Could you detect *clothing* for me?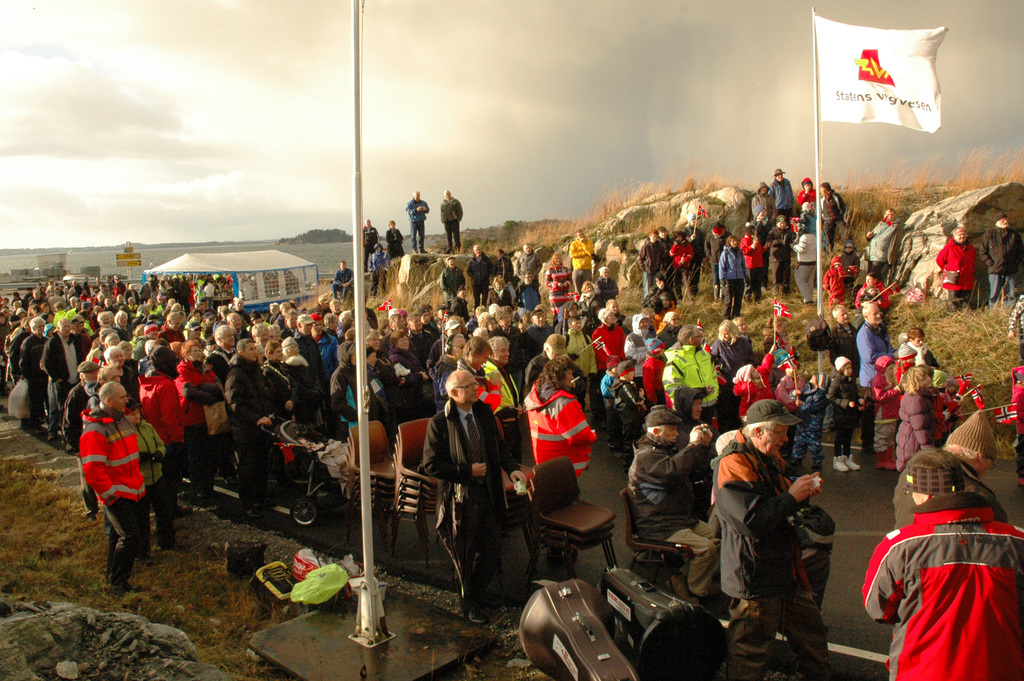
Detection result: [934, 395, 952, 431].
